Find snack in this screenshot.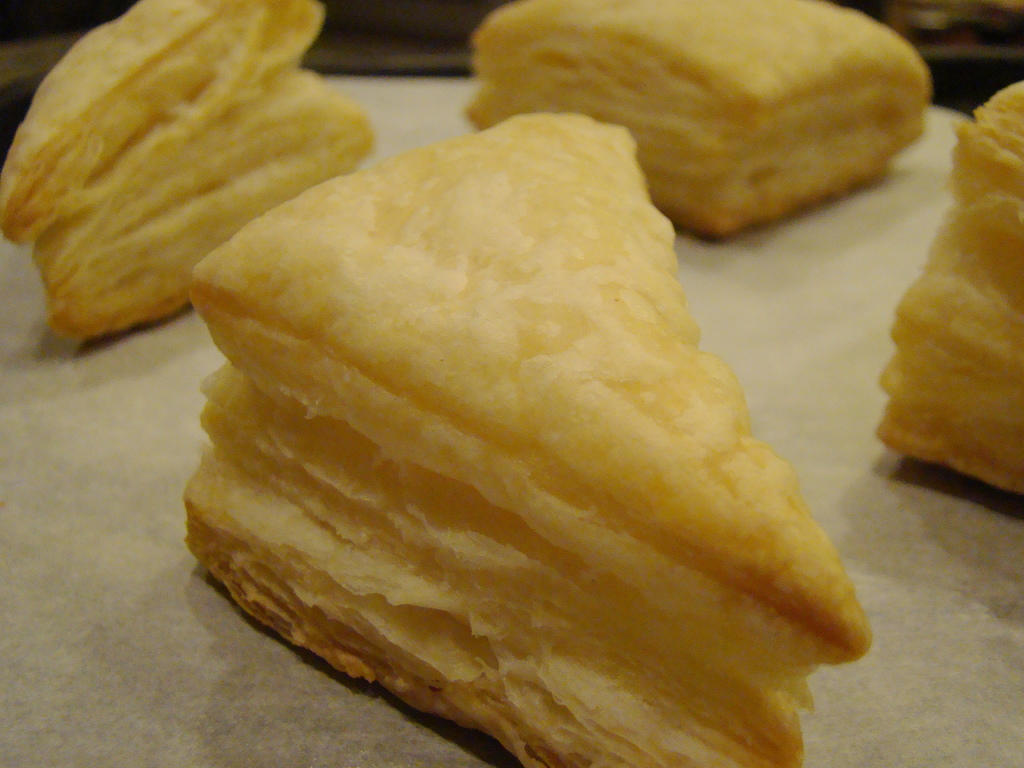
The bounding box for snack is detection(458, 12, 951, 249).
